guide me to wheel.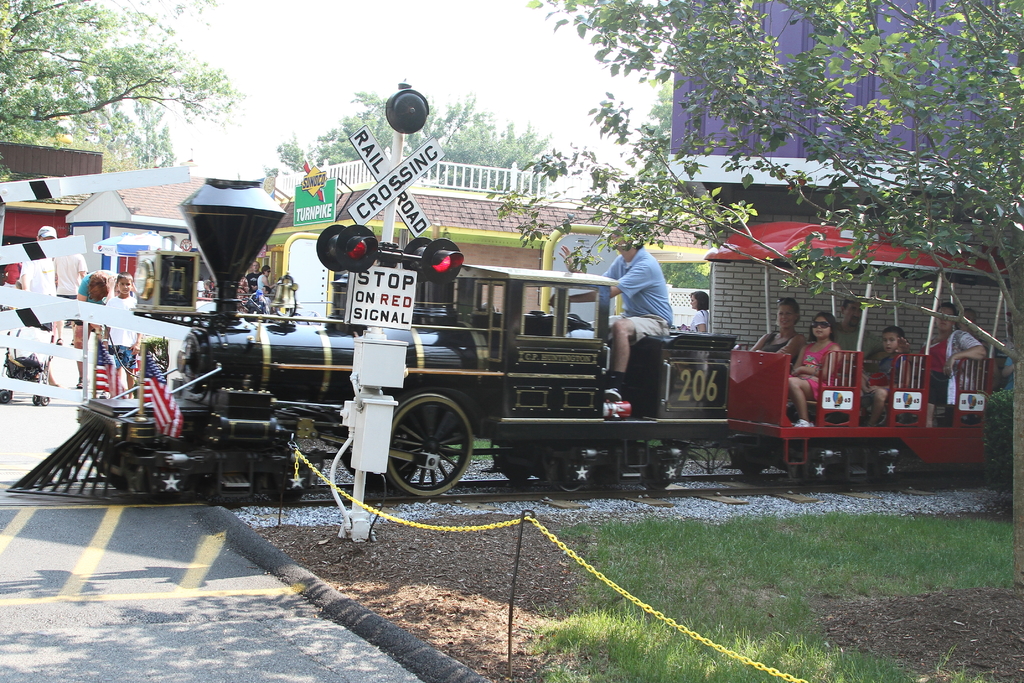
Guidance: [x1=644, y1=445, x2=676, y2=490].
